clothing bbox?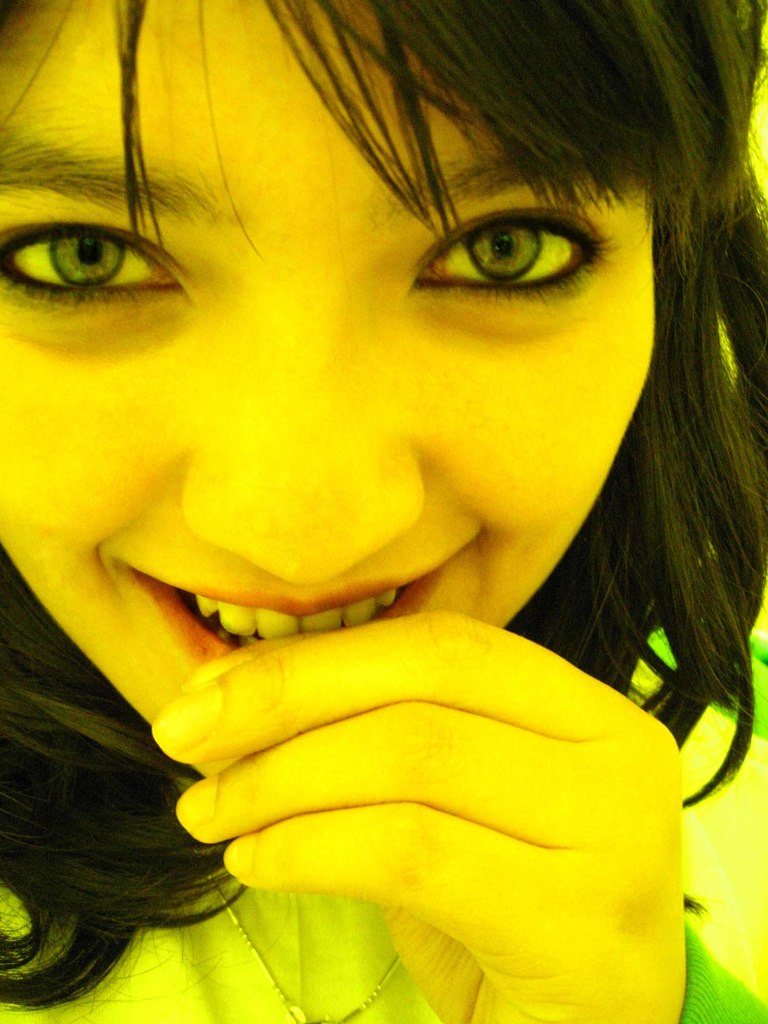
0 619 767 1023
